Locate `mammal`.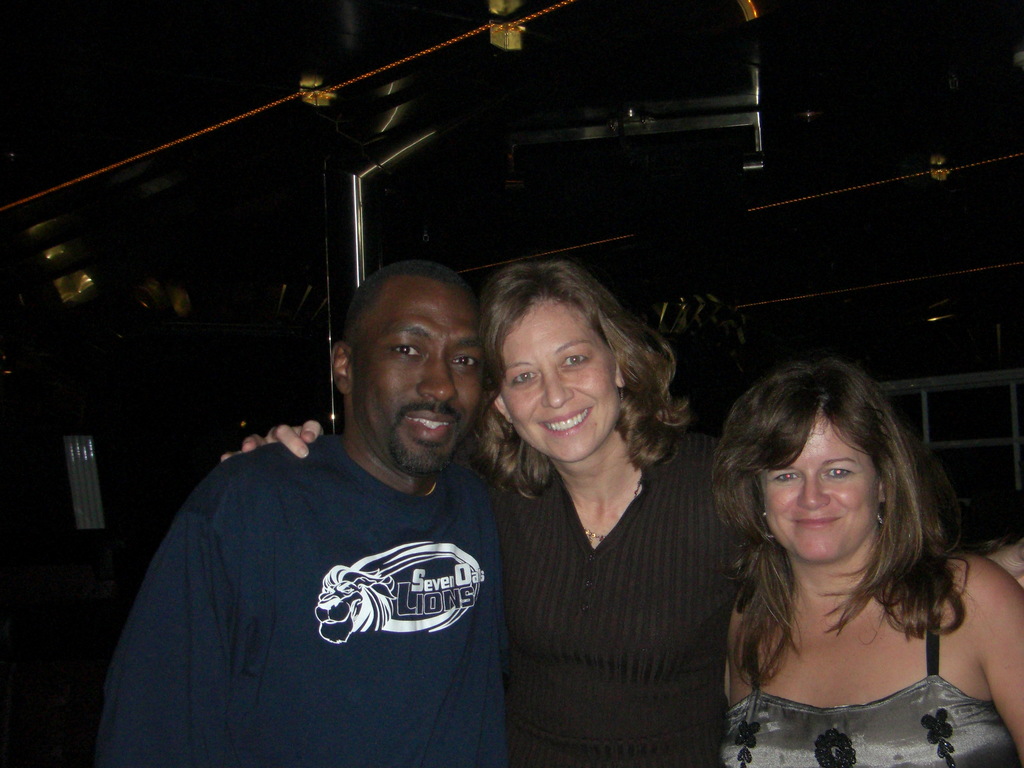
Bounding box: bbox(222, 260, 1023, 767).
